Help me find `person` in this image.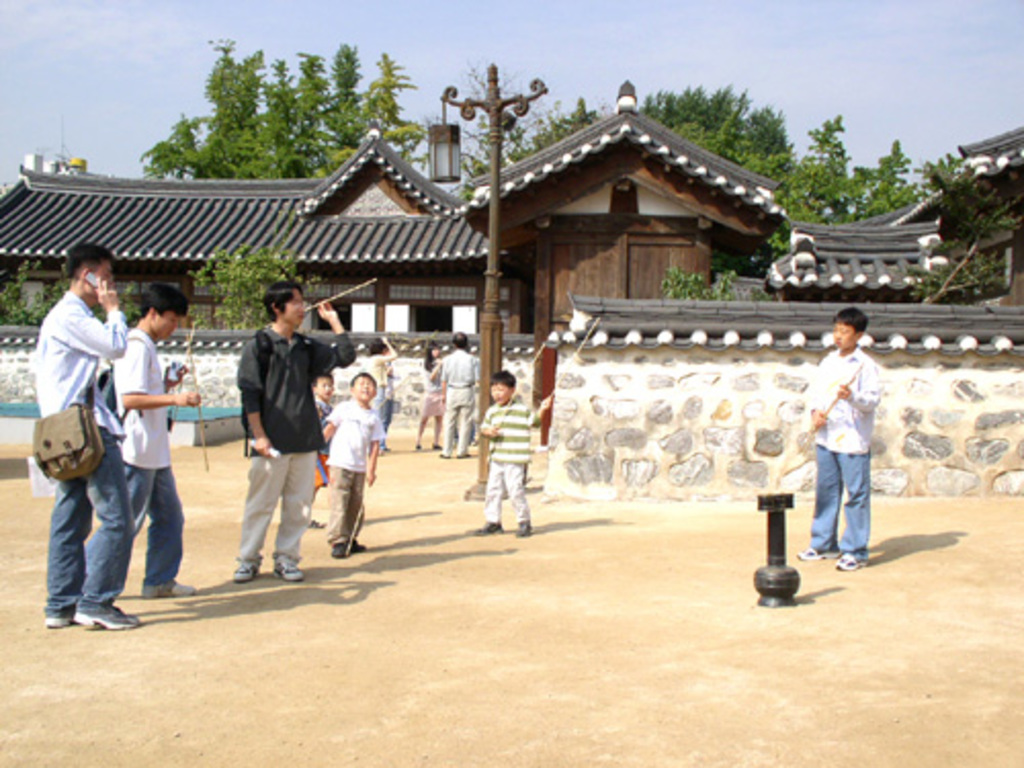
Found it: 807,313,887,588.
